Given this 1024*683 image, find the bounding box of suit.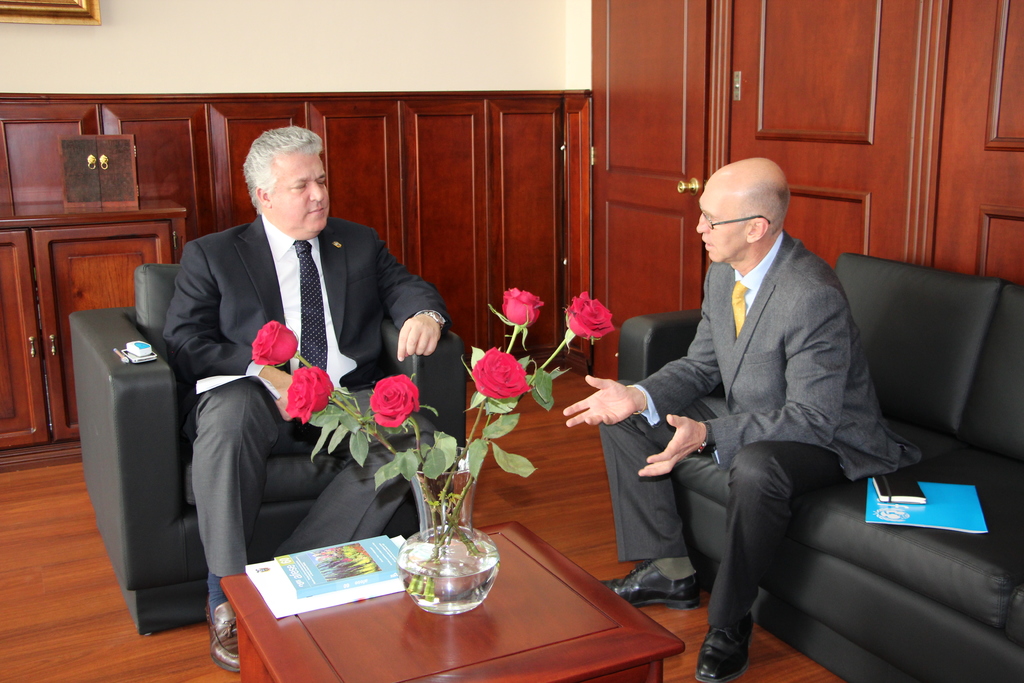
bbox=[632, 210, 918, 656].
